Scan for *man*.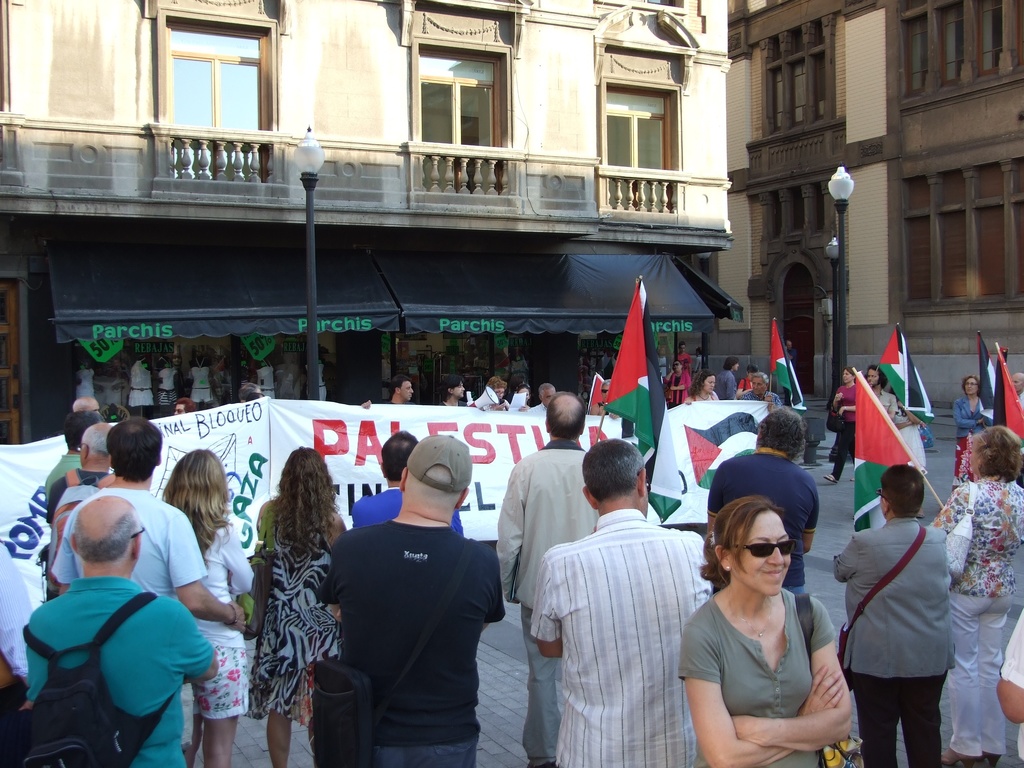
Scan result: (716, 359, 737, 404).
